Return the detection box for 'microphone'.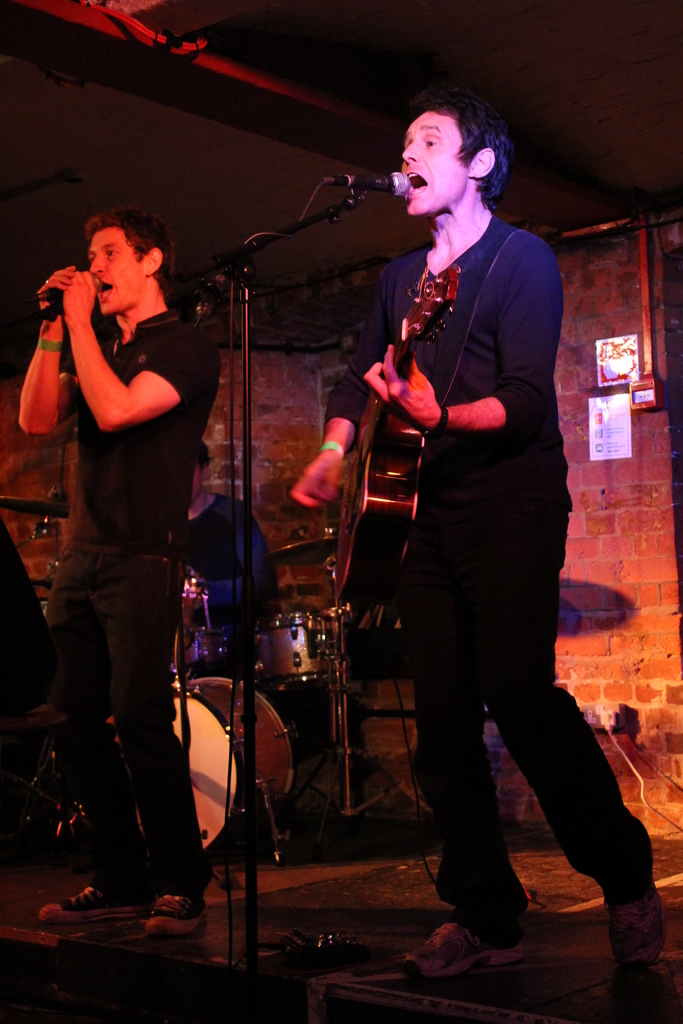
x1=31 y1=270 x2=103 y2=303.
